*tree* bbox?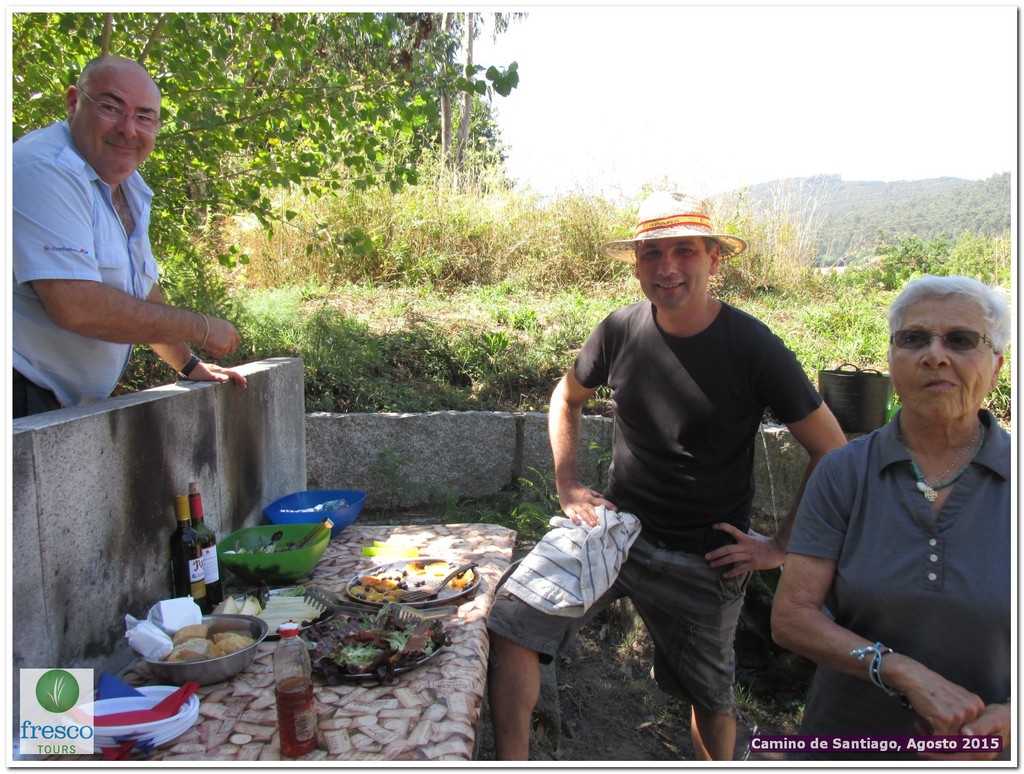
bbox=[10, 6, 514, 380]
